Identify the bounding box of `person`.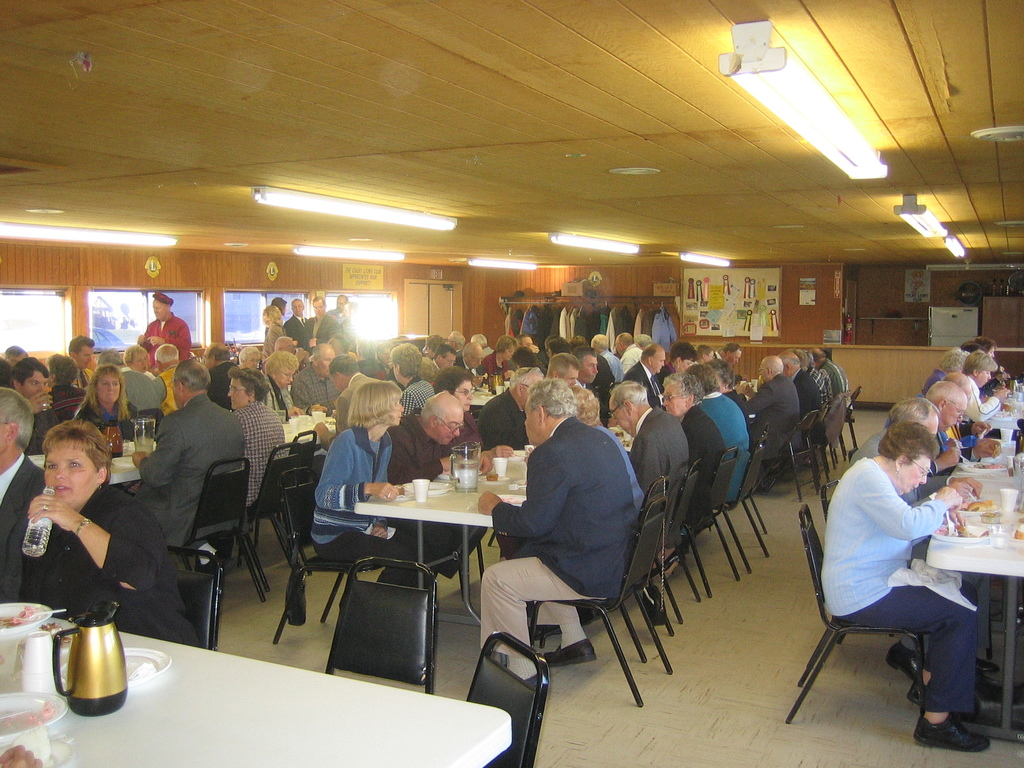
(x1=139, y1=295, x2=195, y2=366).
